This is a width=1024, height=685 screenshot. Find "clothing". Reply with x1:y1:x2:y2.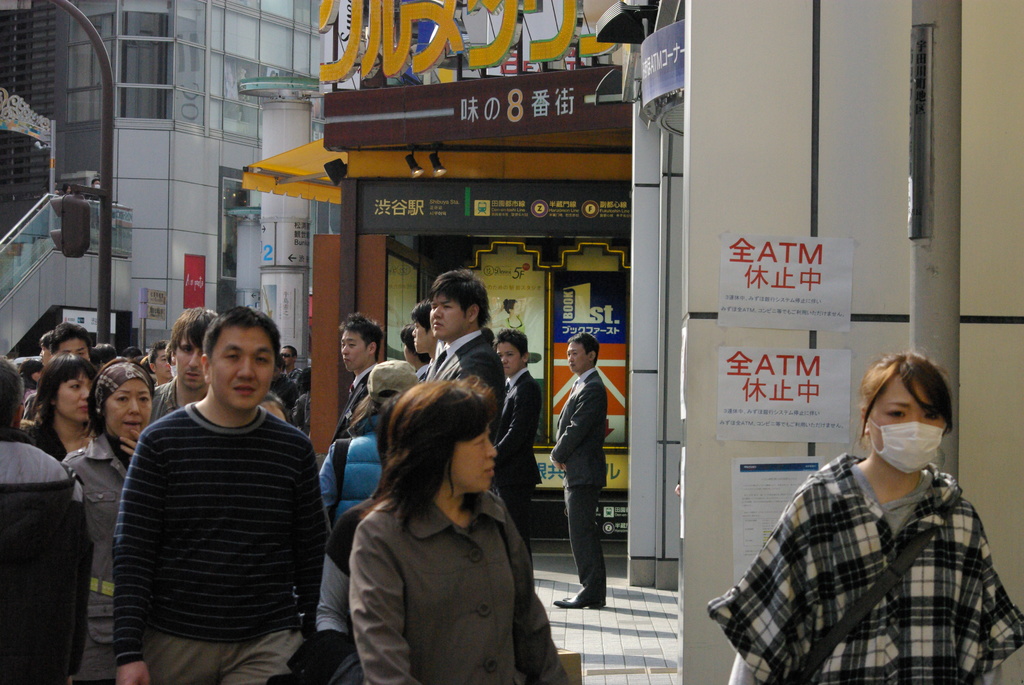
721:403:1006:684.
